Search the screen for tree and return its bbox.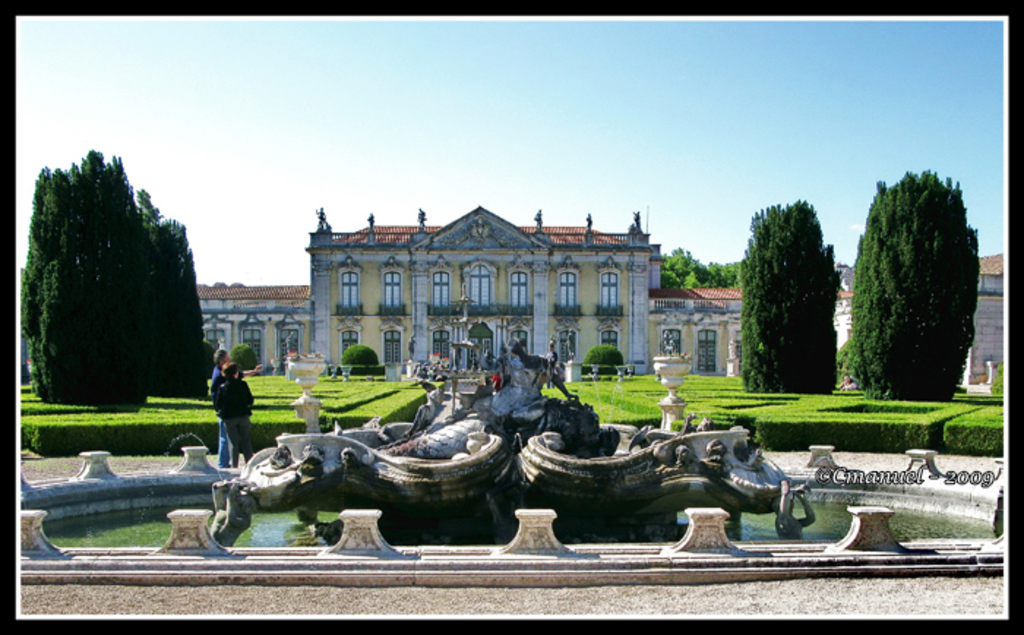
Found: 740/199/846/397.
